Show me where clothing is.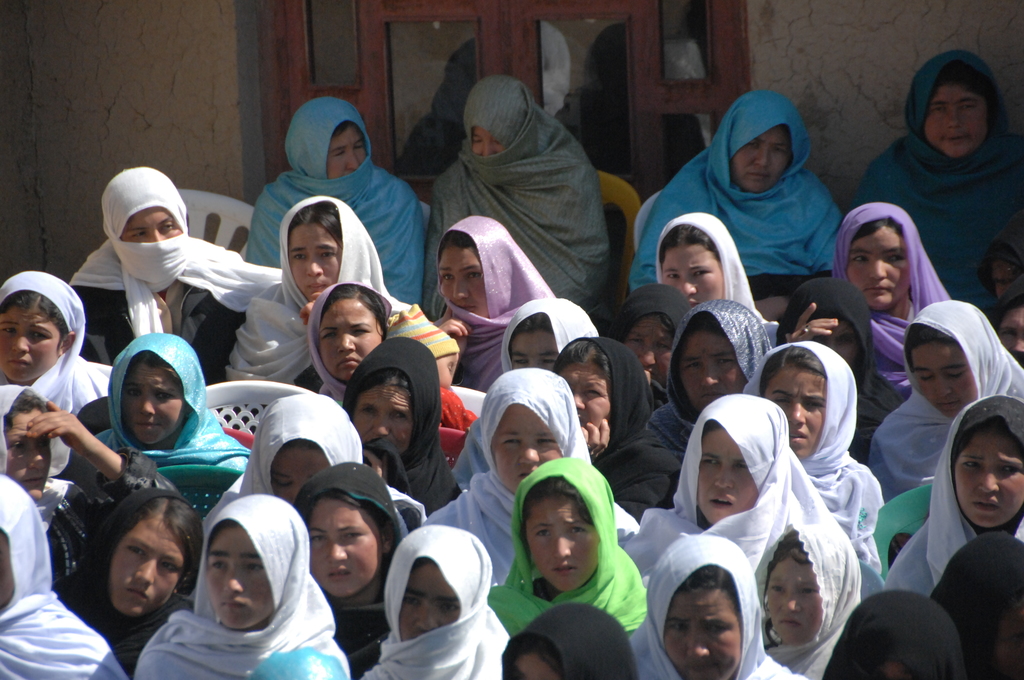
clothing is at pyautogui.locateOnScreen(829, 595, 973, 679).
